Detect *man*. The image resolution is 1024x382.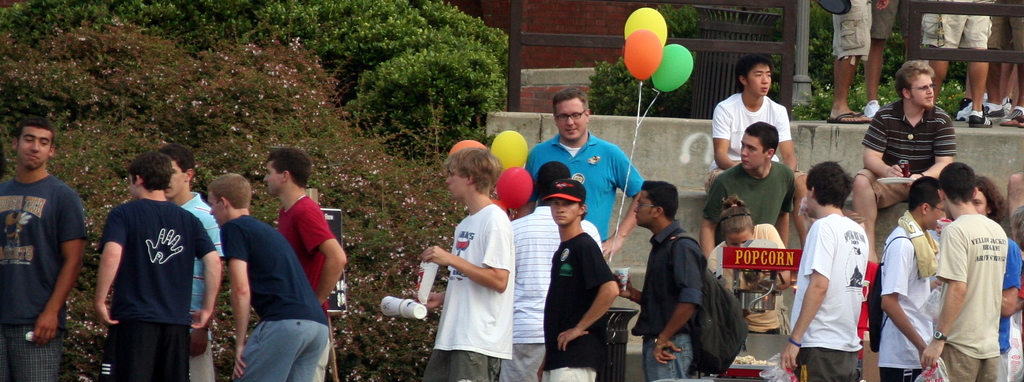
bbox=[0, 116, 85, 381].
